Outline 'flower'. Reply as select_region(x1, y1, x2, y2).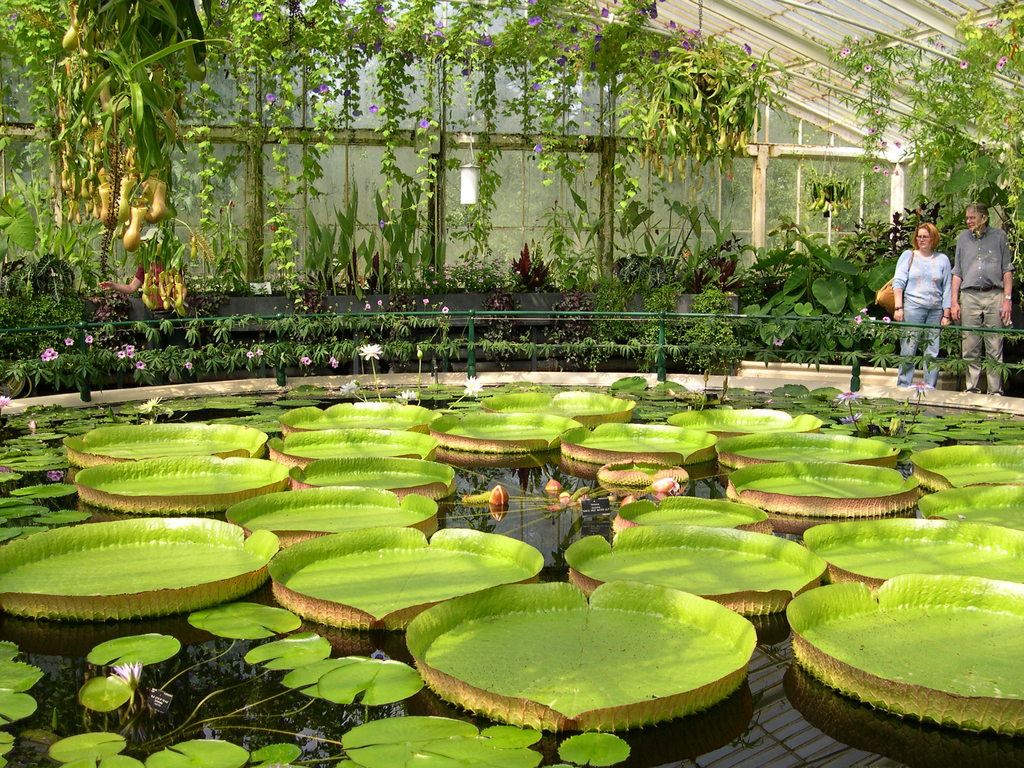
select_region(418, 349, 422, 360).
